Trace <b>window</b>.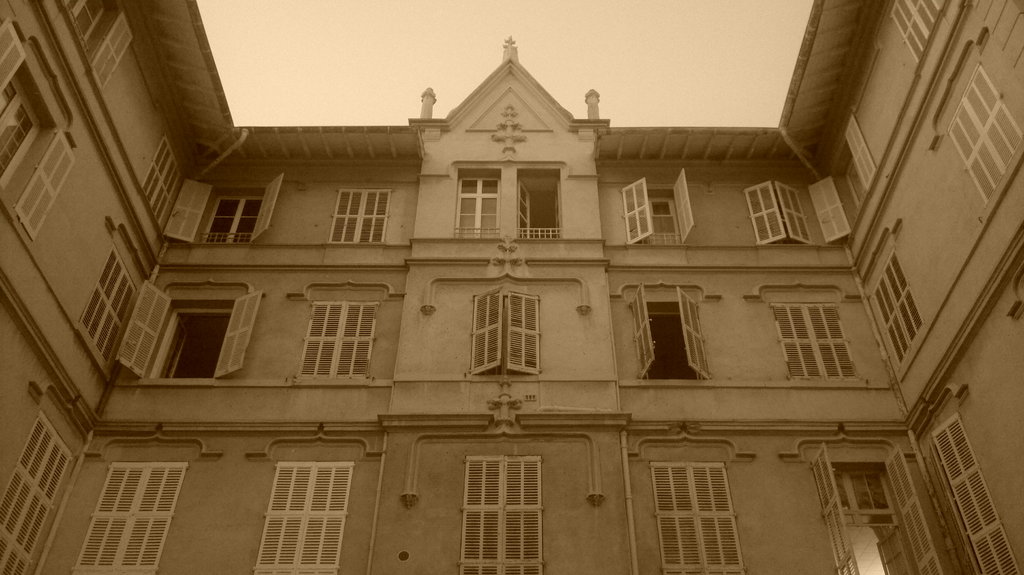
Traced to (297, 301, 381, 378).
